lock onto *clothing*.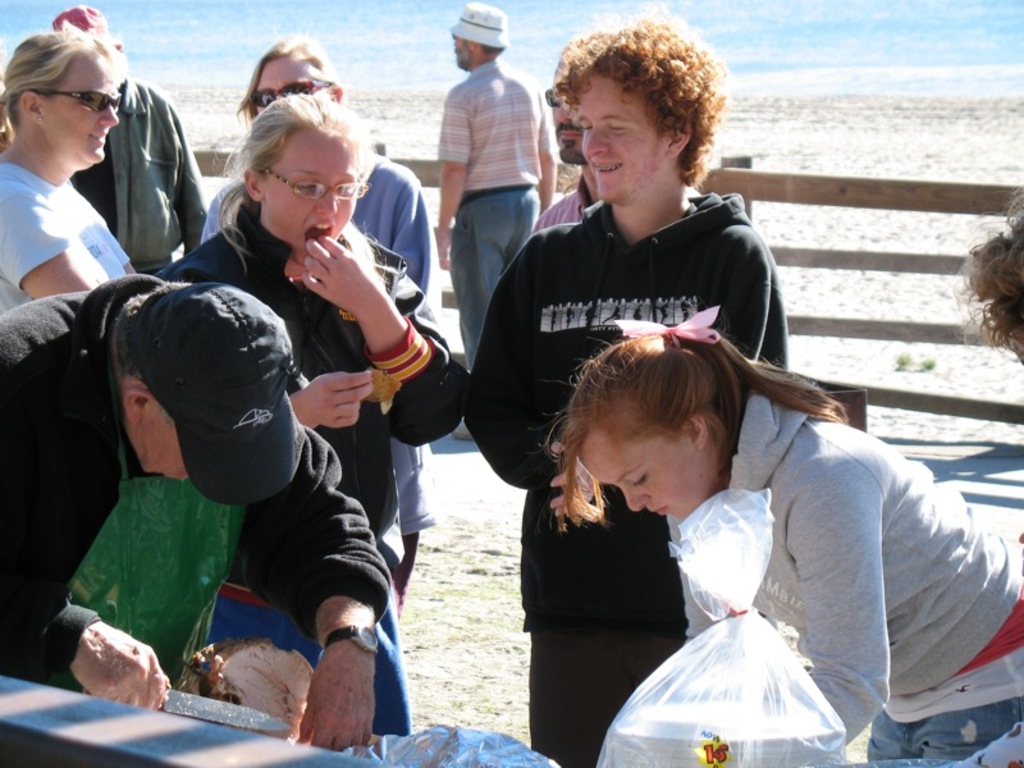
Locked: left=458, top=184, right=790, bottom=767.
